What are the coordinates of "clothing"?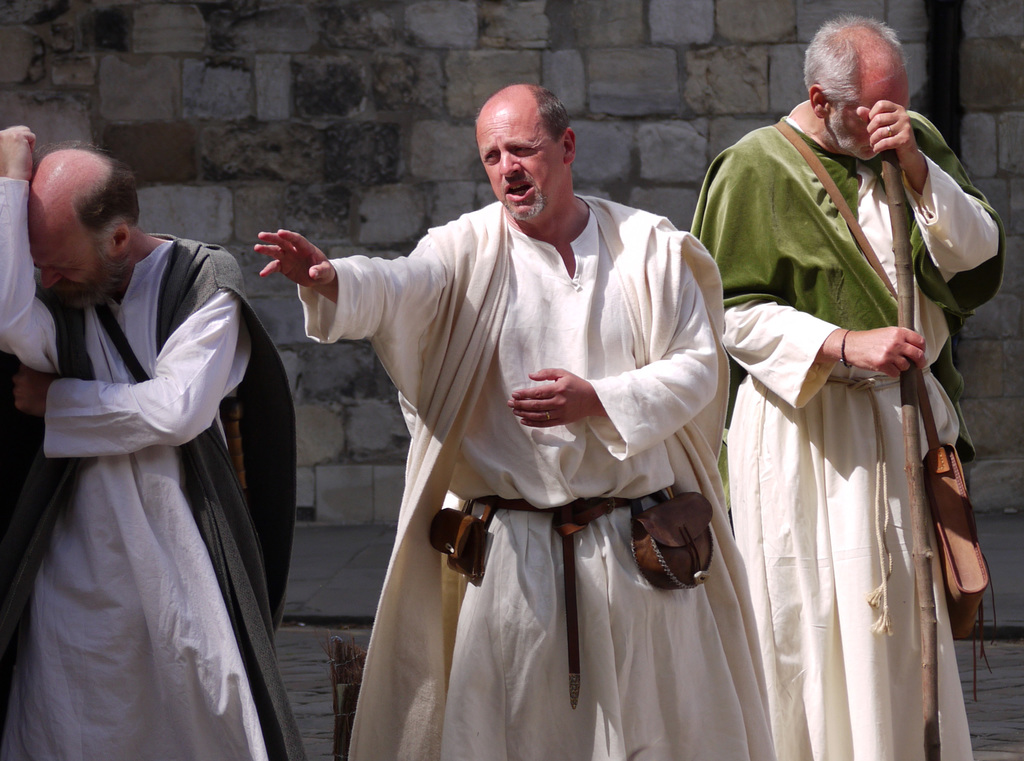
box(0, 175, 301, 760).
